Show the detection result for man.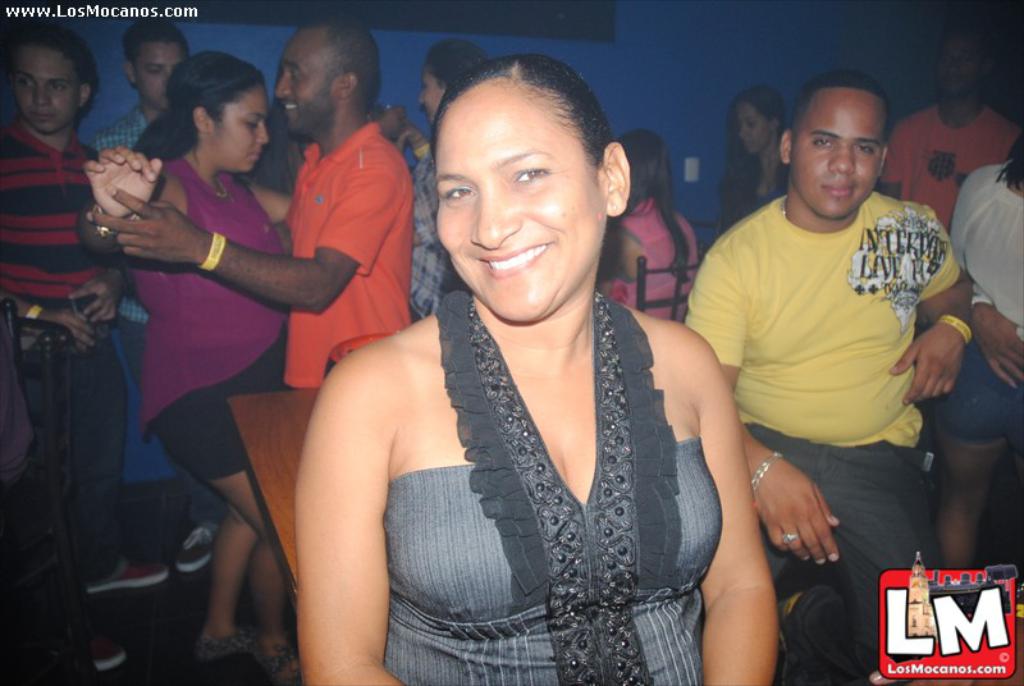
(637, 49, 973, 649).
